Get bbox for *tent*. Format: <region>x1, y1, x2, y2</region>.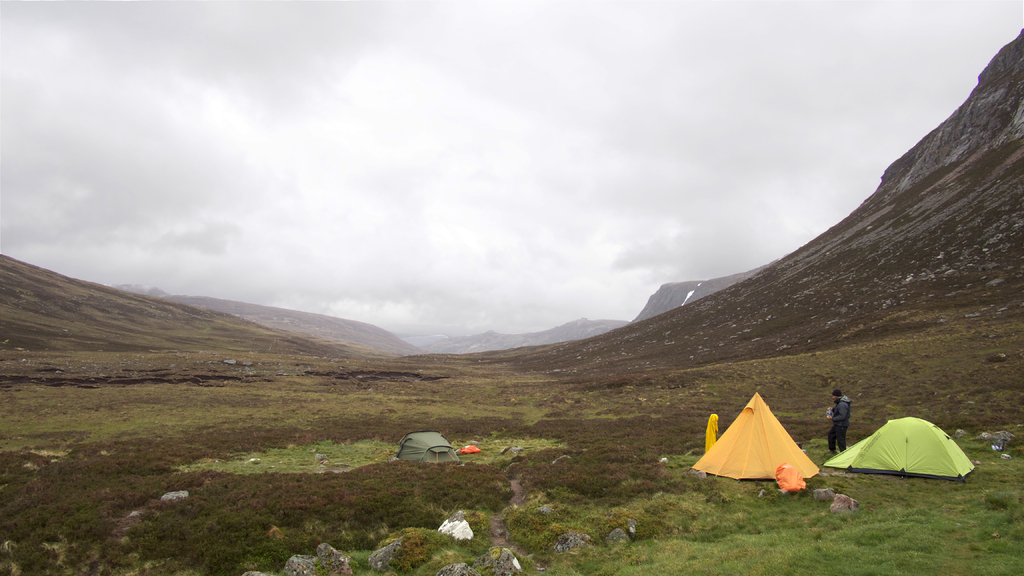
<region>691, 398, 819, 493</region>.
